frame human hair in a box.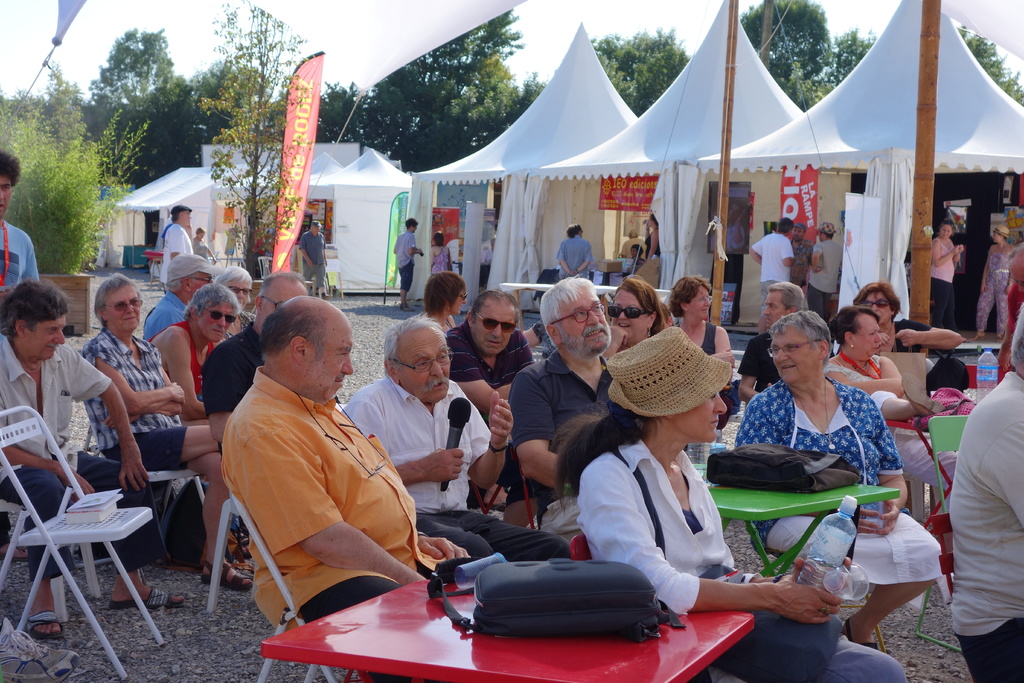
bbox(826, 306, 884, 345).
